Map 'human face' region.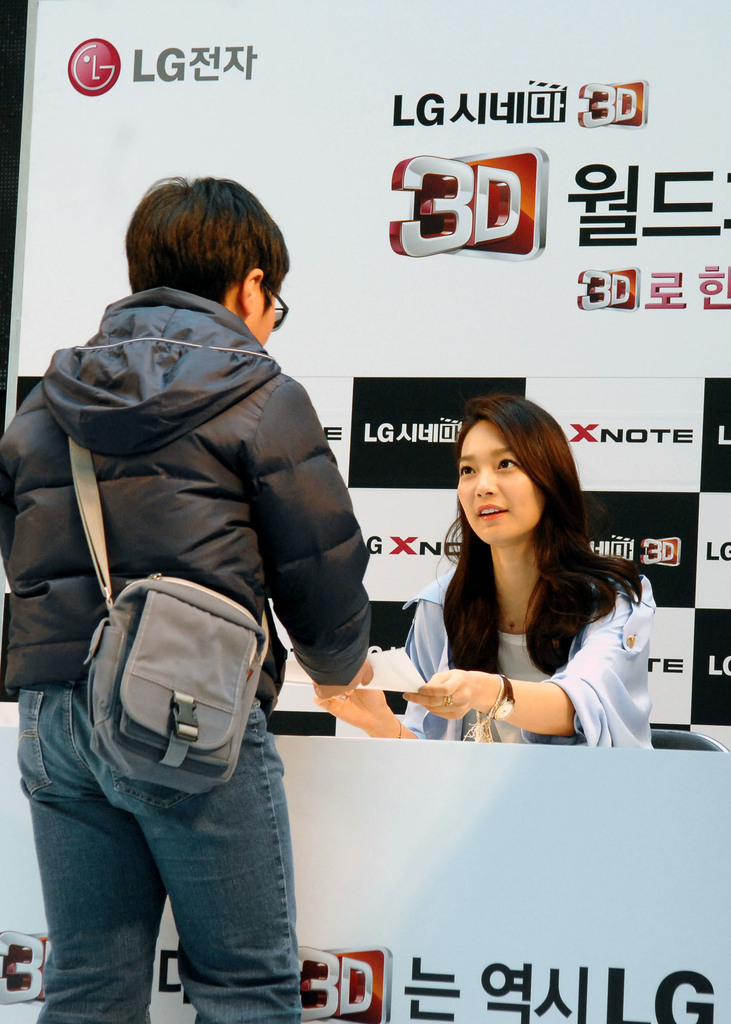
Mapped to bbox=[251, 295, 270, 340].
